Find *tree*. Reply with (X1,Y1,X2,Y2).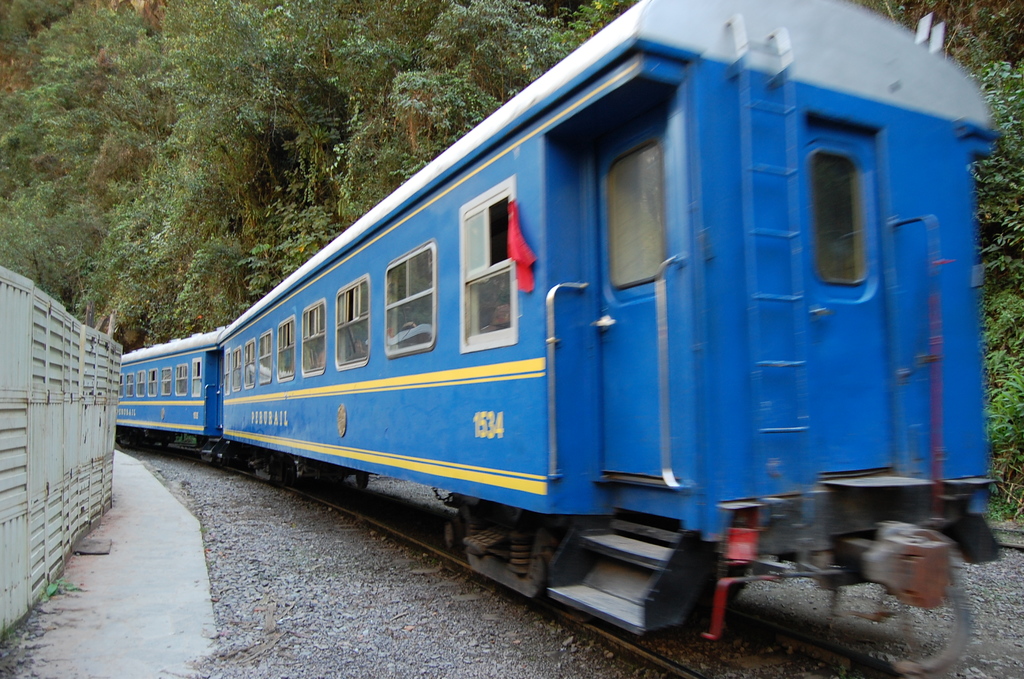
(1,3,600,324).
